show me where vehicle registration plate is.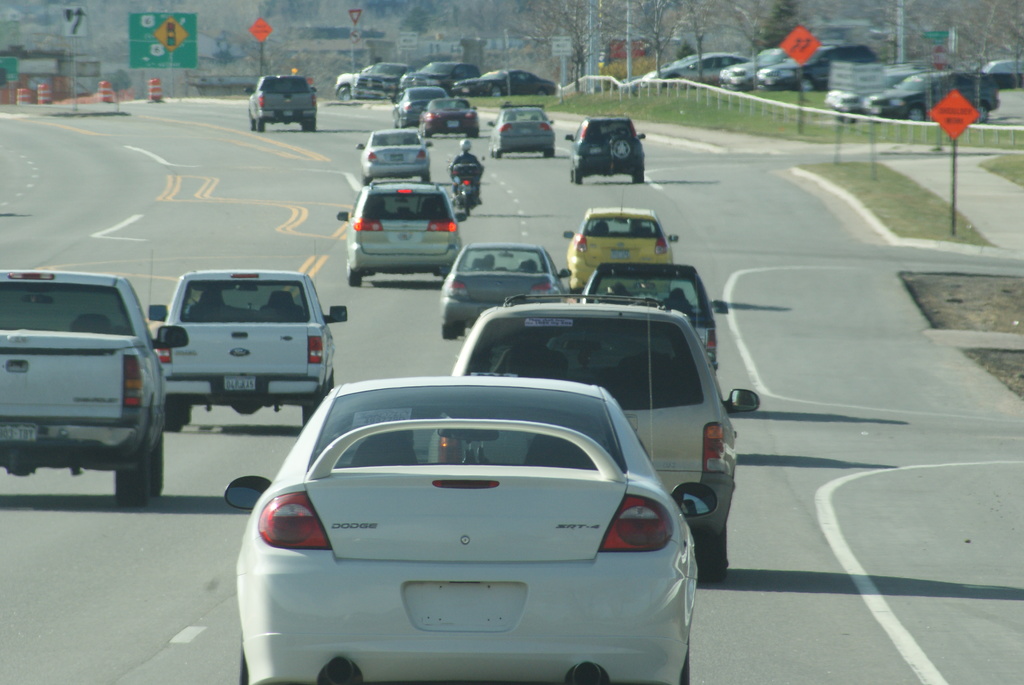
vehicle registration plate is at {"left": 222, "top": 375, "right": 255, "bottom": 391}.
